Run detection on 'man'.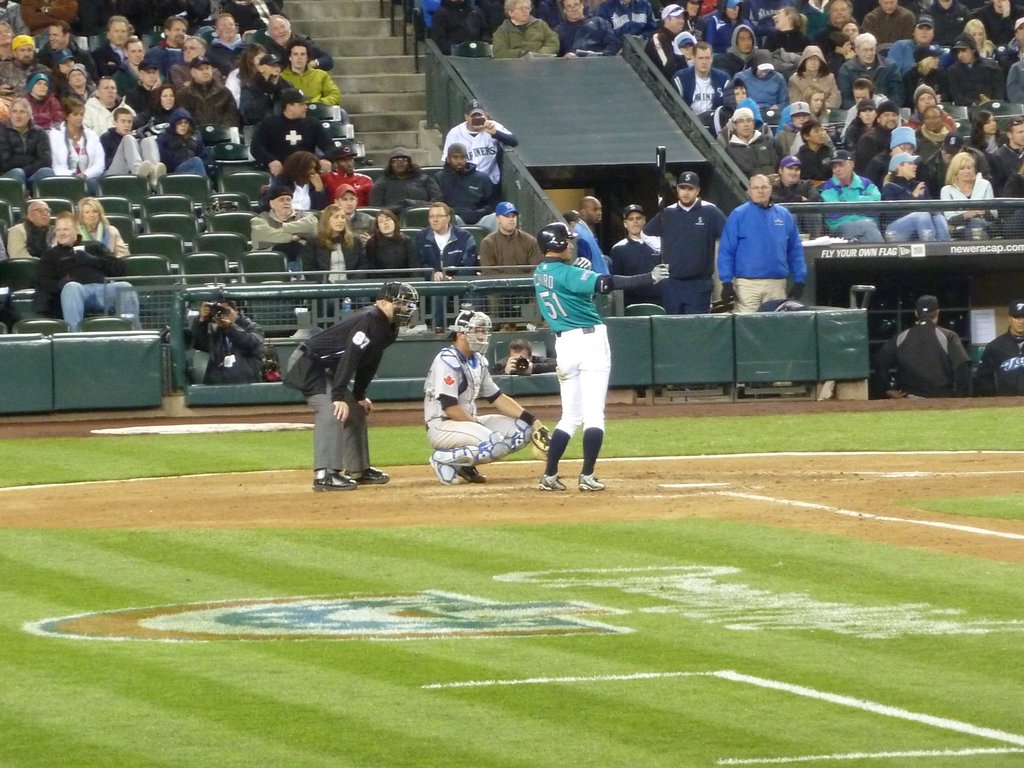
Result: left=444, top=103, right=520, bottom=185.
